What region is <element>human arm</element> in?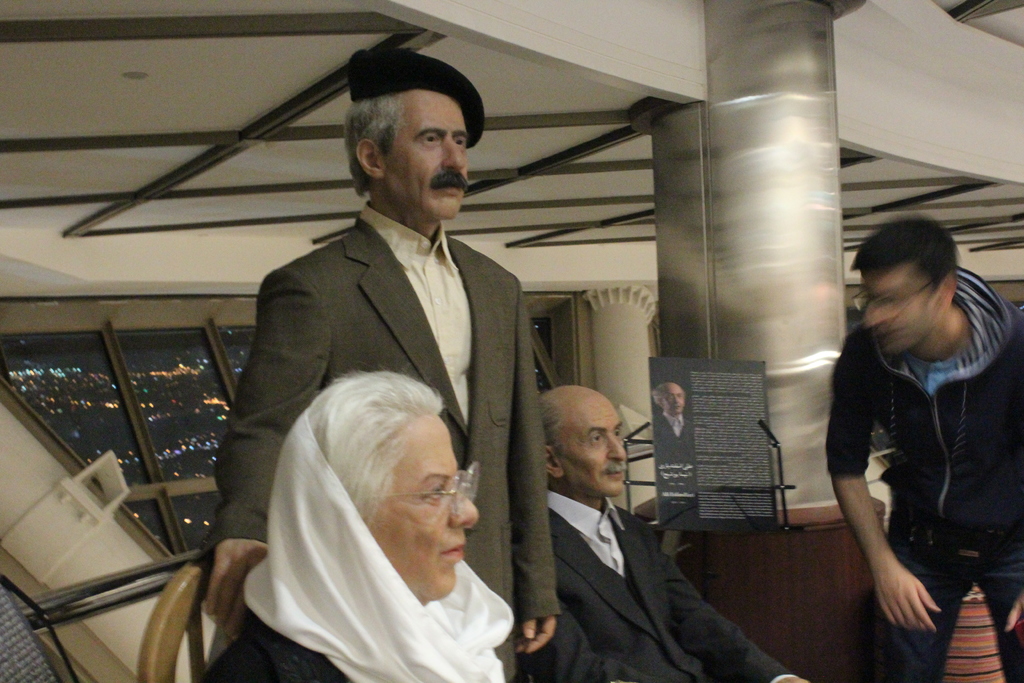
l=206, t=278, r=328, b=618.
